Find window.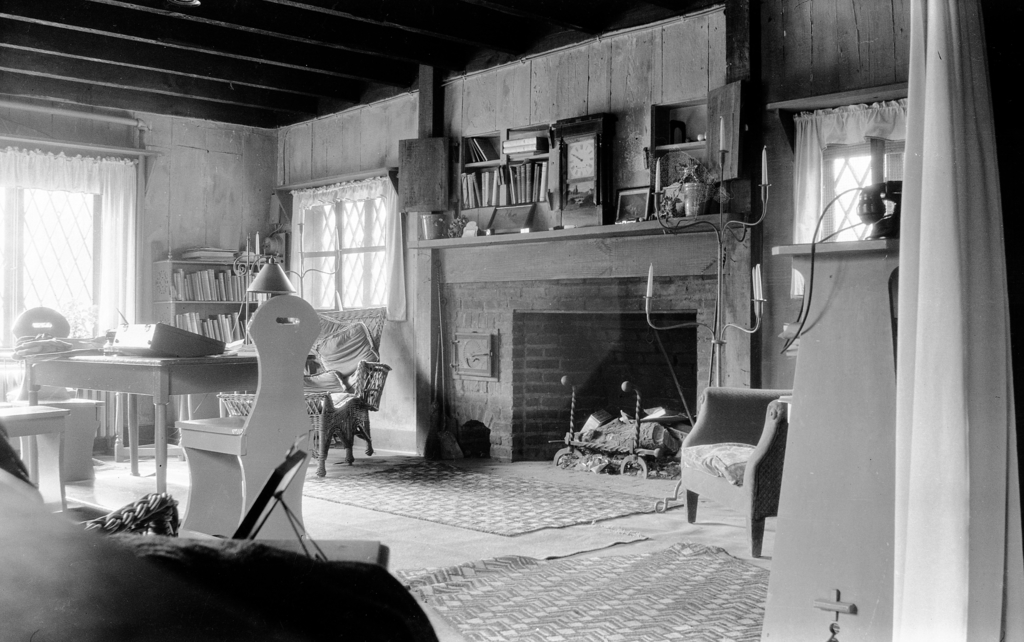
detection(279, 156, 399, 311).
